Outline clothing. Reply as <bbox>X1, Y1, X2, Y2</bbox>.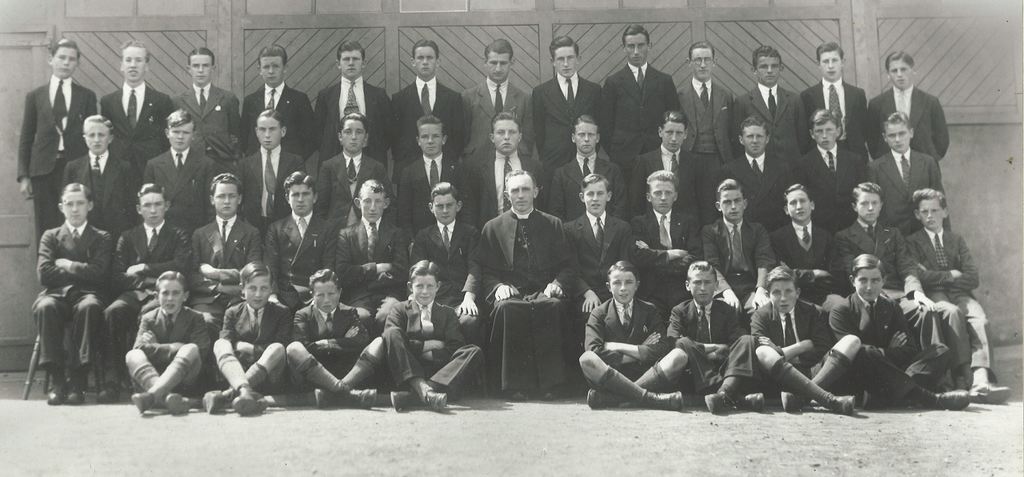
<bbox>667, 296, 762, 393</bbox>.
